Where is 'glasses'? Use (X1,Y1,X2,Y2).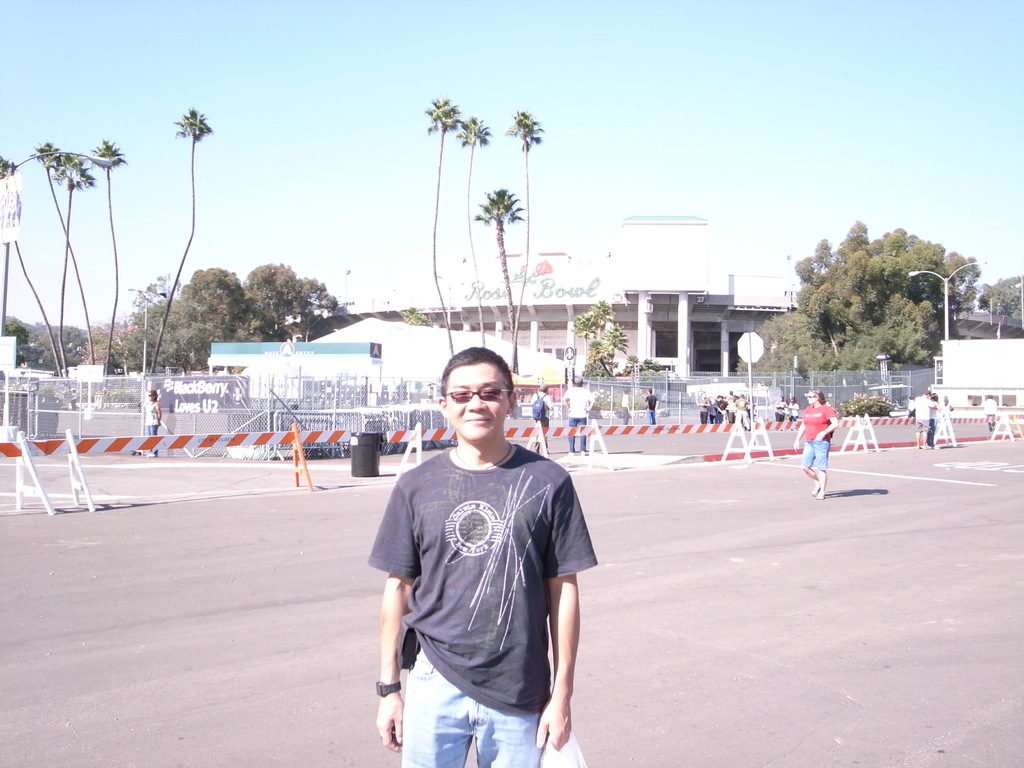
(444,383,514,404).
